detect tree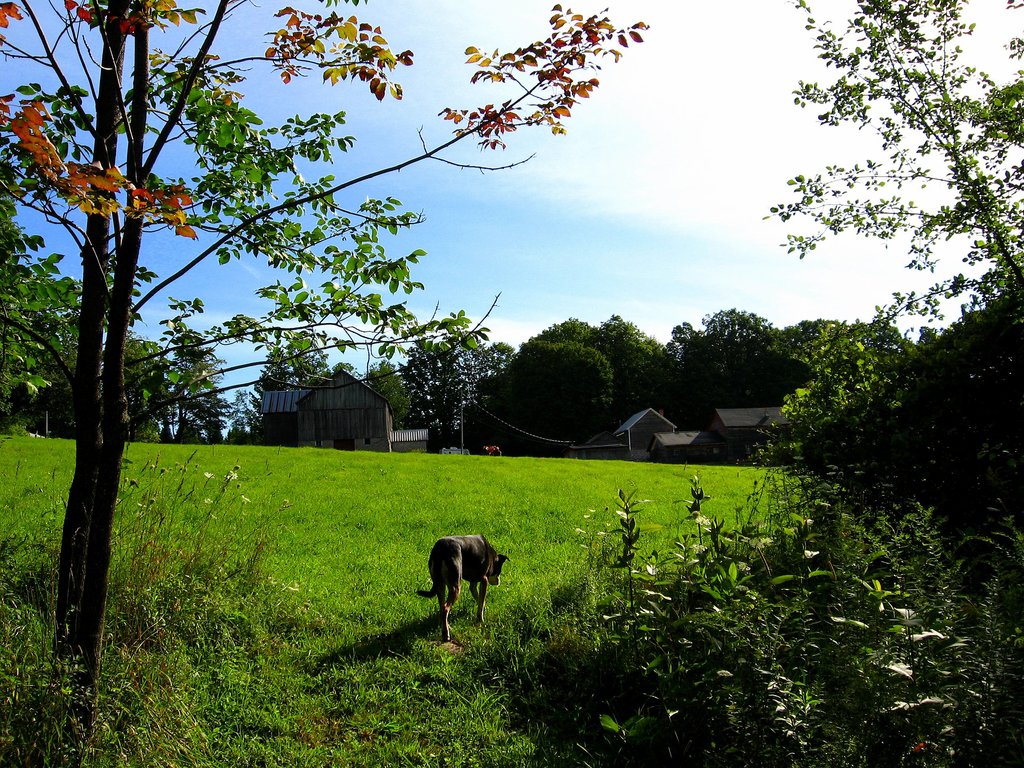
{"x1": 742, "y1": 0, "x2": 1023, "y2": 558}
